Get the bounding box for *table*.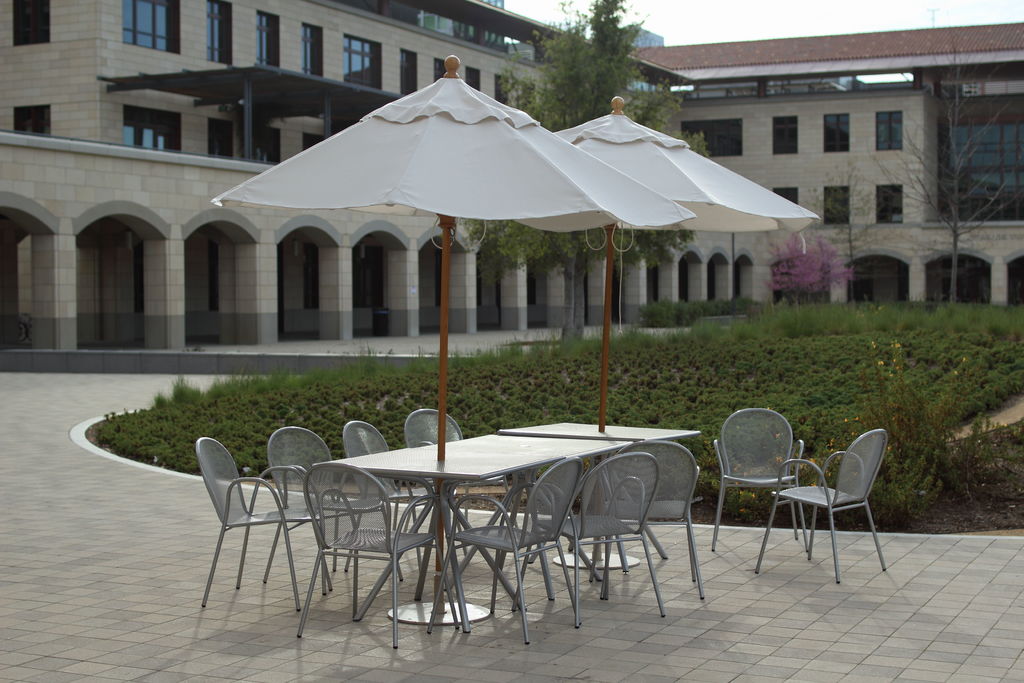
locate(349, 441, 627, 630).
